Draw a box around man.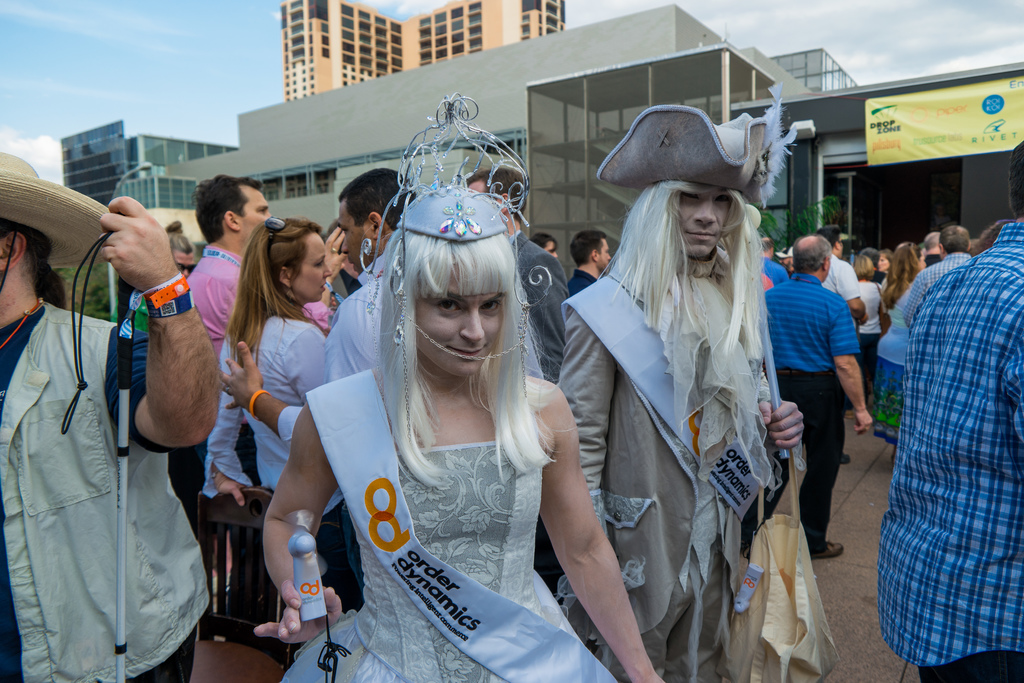
l=924, t=231, r=942, b=267.
